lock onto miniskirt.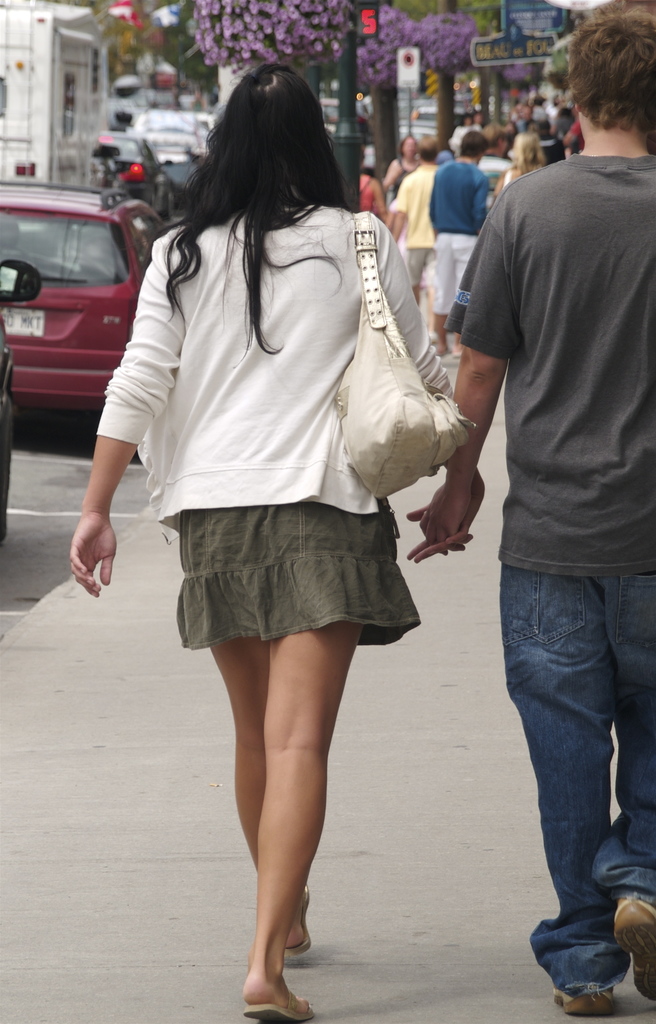
Locked: [174,495,423,648].
